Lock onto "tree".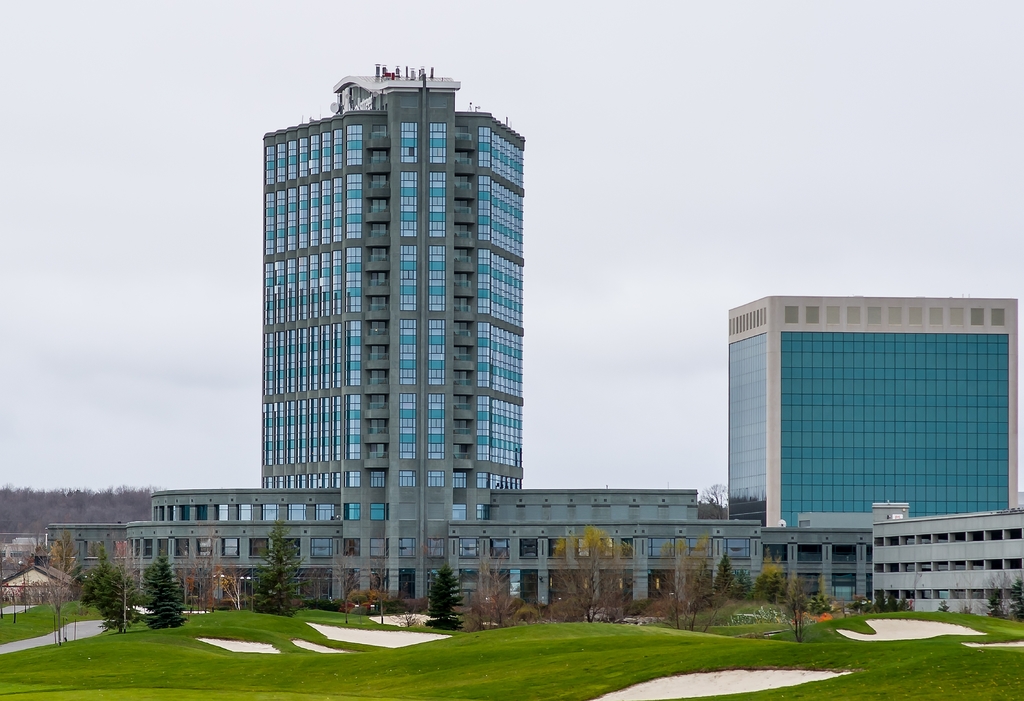
Locked: {"left": 791, "top": 584, "right": 811, "bottom": 650}.
